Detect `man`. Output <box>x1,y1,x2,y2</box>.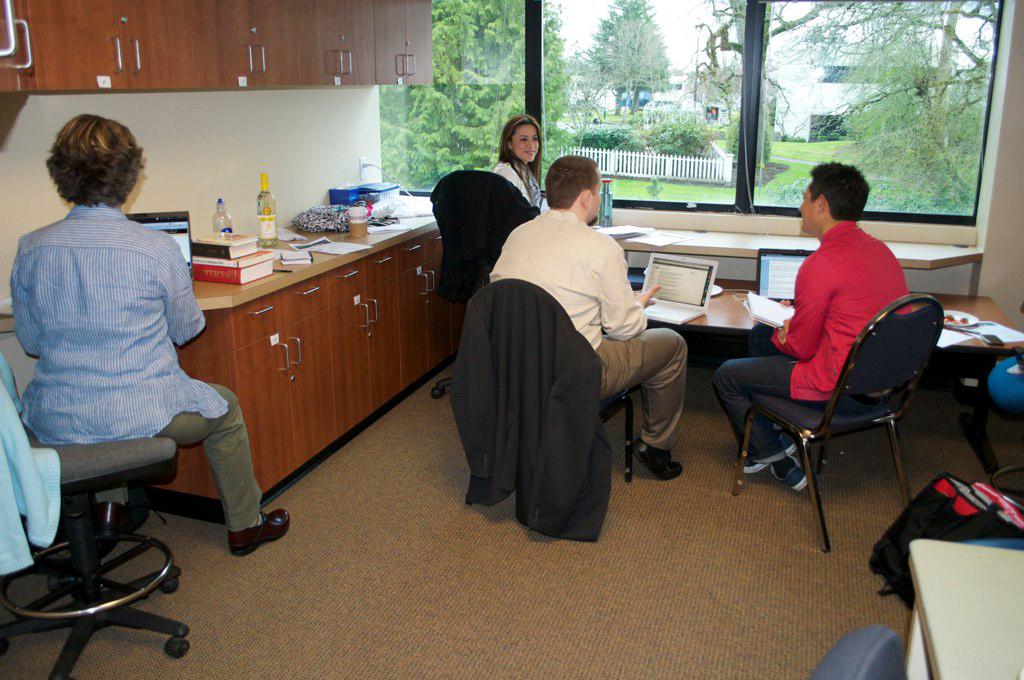
<box>705,159,917,496</box>.
